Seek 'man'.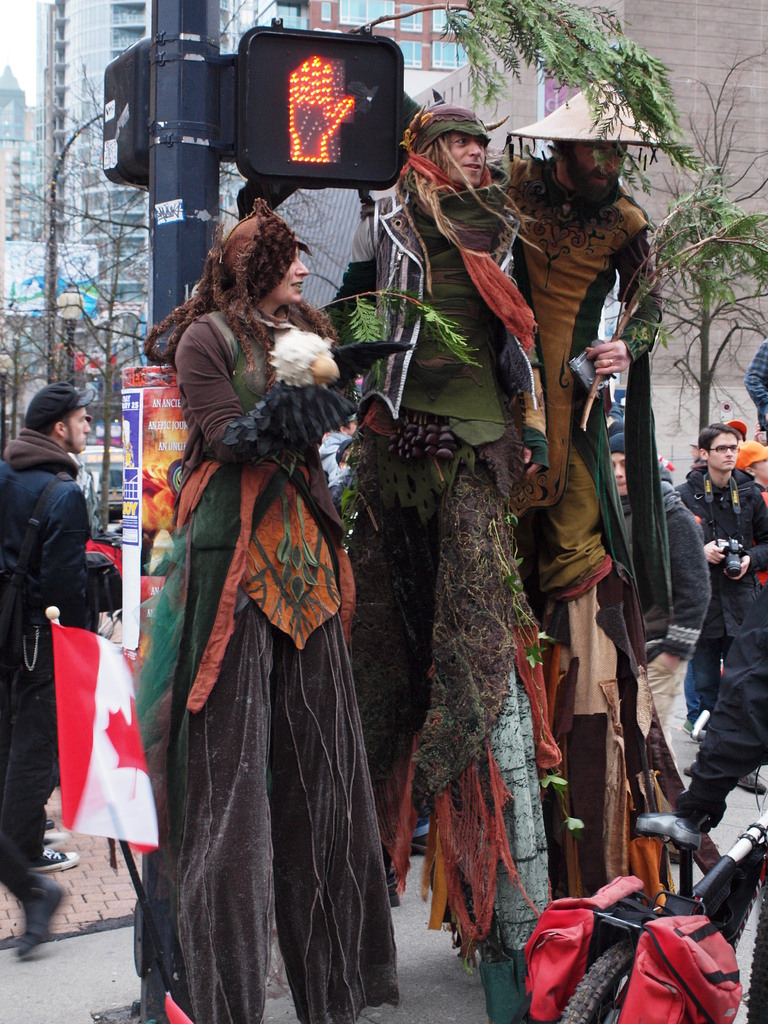
BBox(317, 115, 543, 1022).
